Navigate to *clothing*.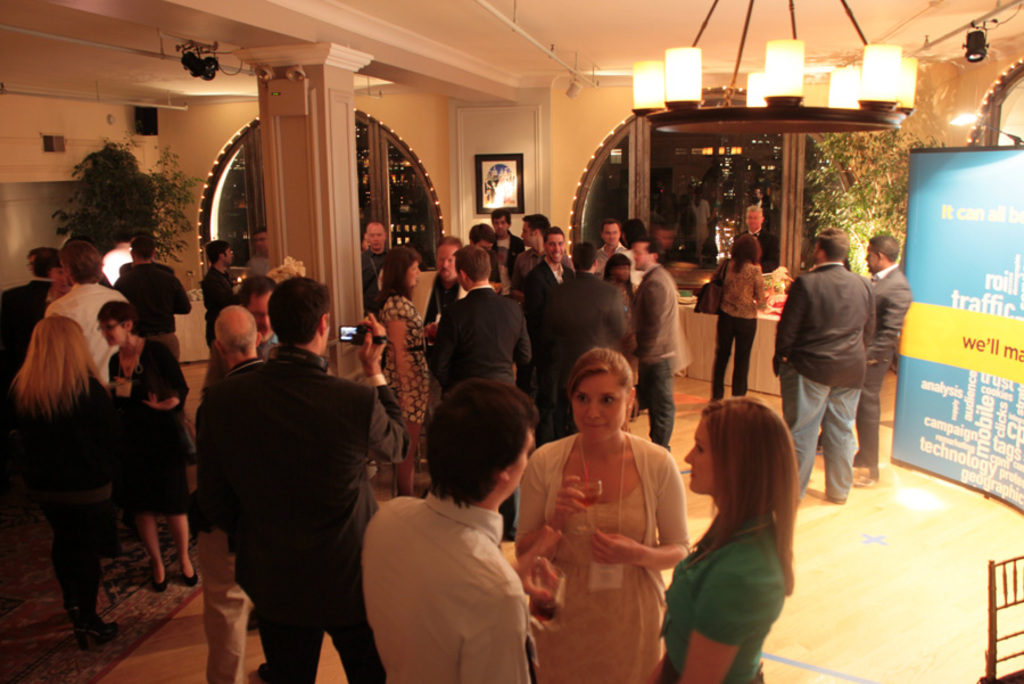
Navigation target: <bbox>511, 414, 689, 683</bbox>.
